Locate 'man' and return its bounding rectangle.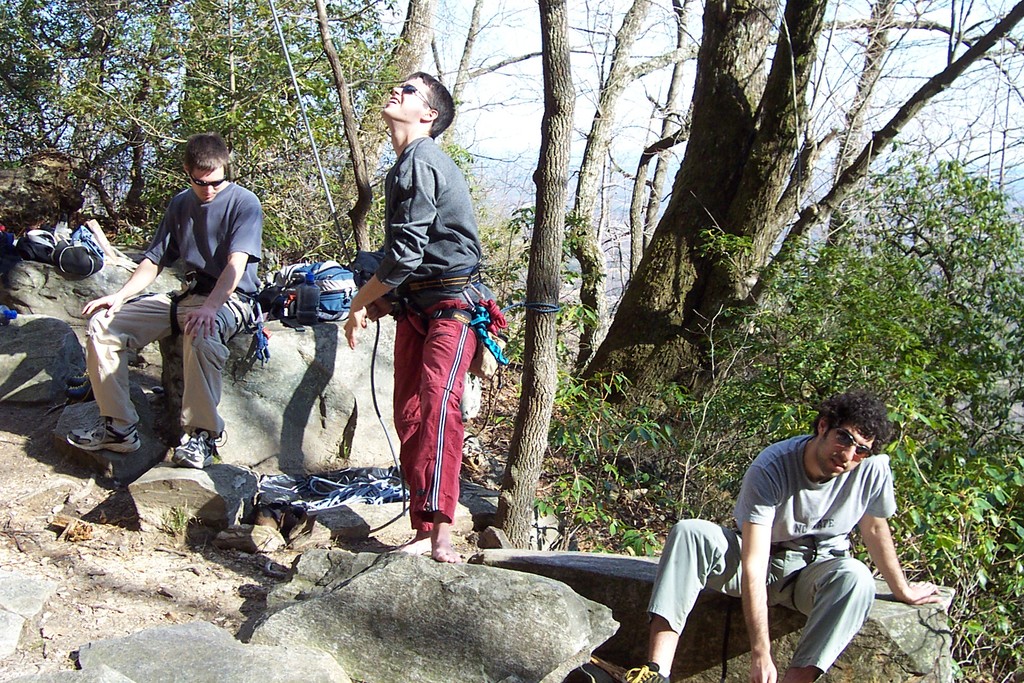
(342, 66, 497, 567).
